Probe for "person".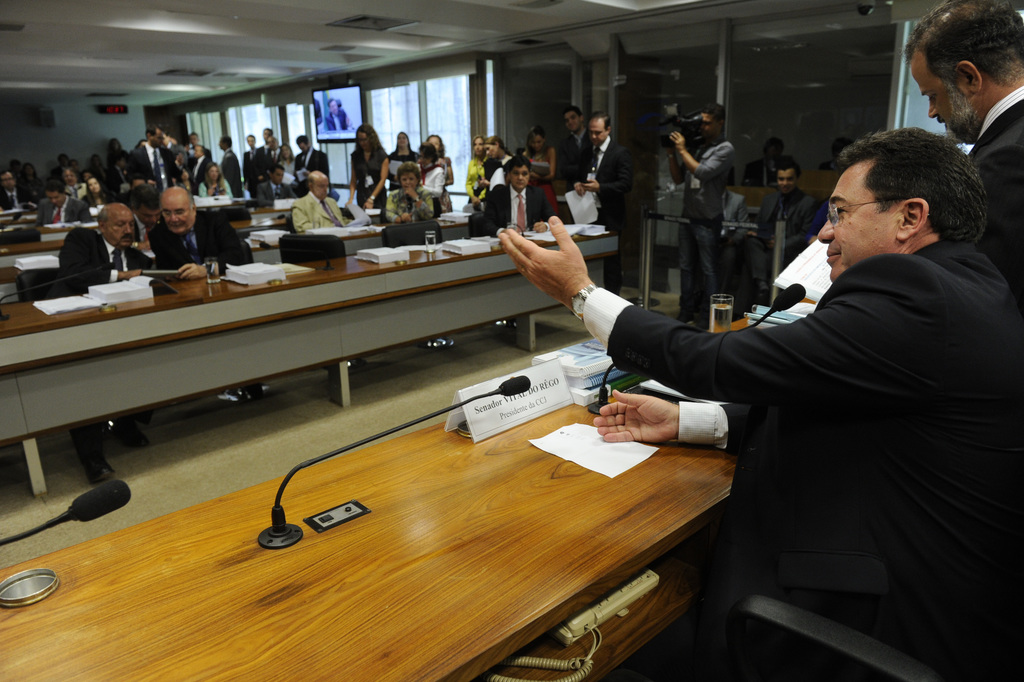
Probe result: {"x1": 292, "y1": 161, "x2": 359, "y2": 240}.
